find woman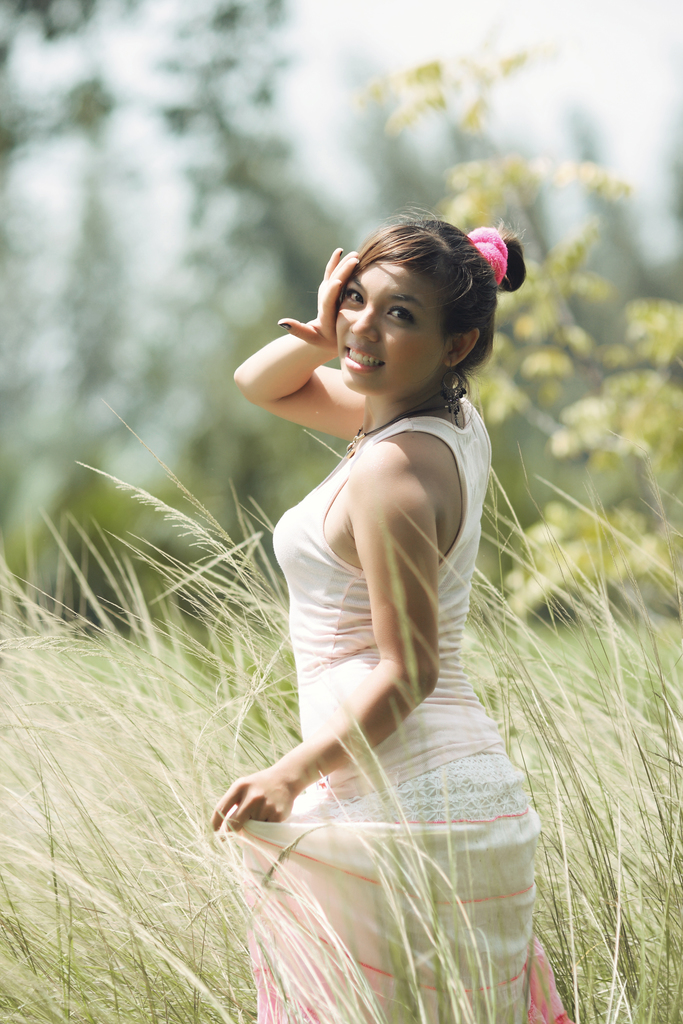
(x1=211, y1=157, x2=572, y2=966)
